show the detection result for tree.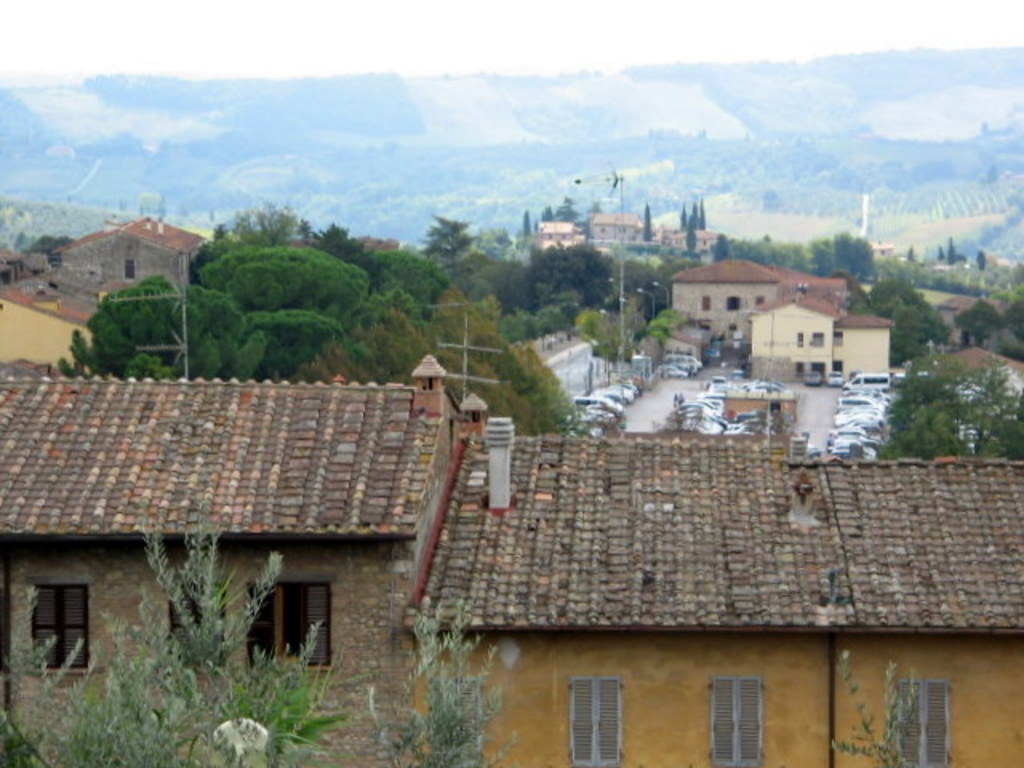
x1=810 y1=226 x2=872 y2=277.
